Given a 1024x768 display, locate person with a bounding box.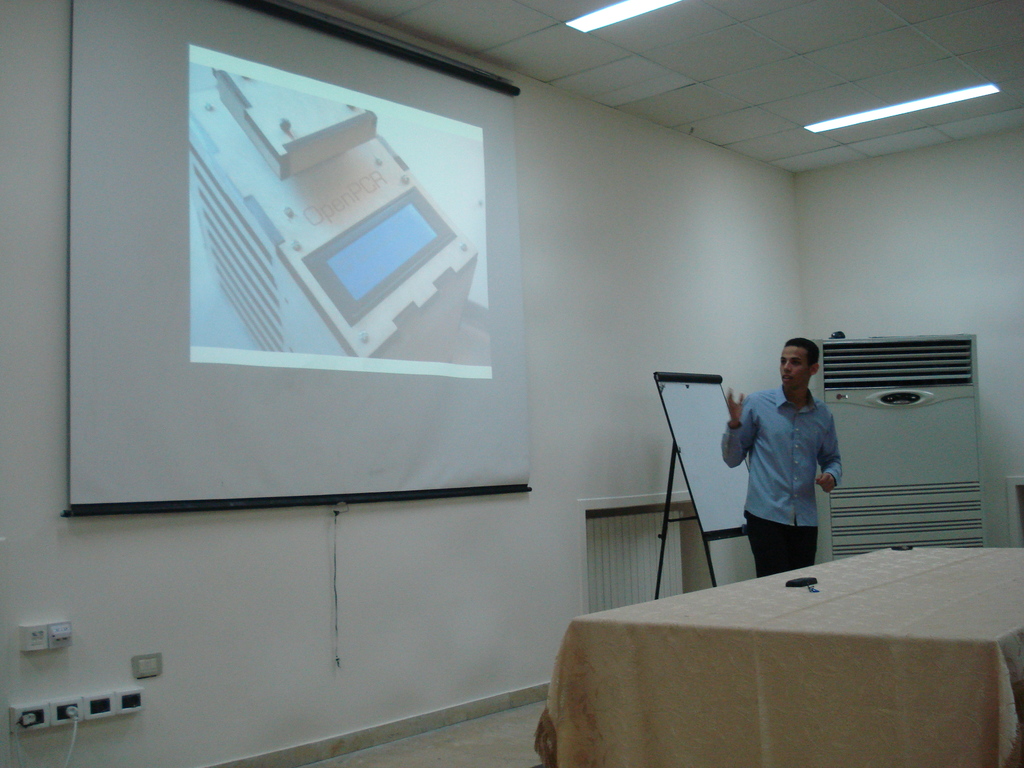
Located: bbox=(721, 342, 838, 573).
